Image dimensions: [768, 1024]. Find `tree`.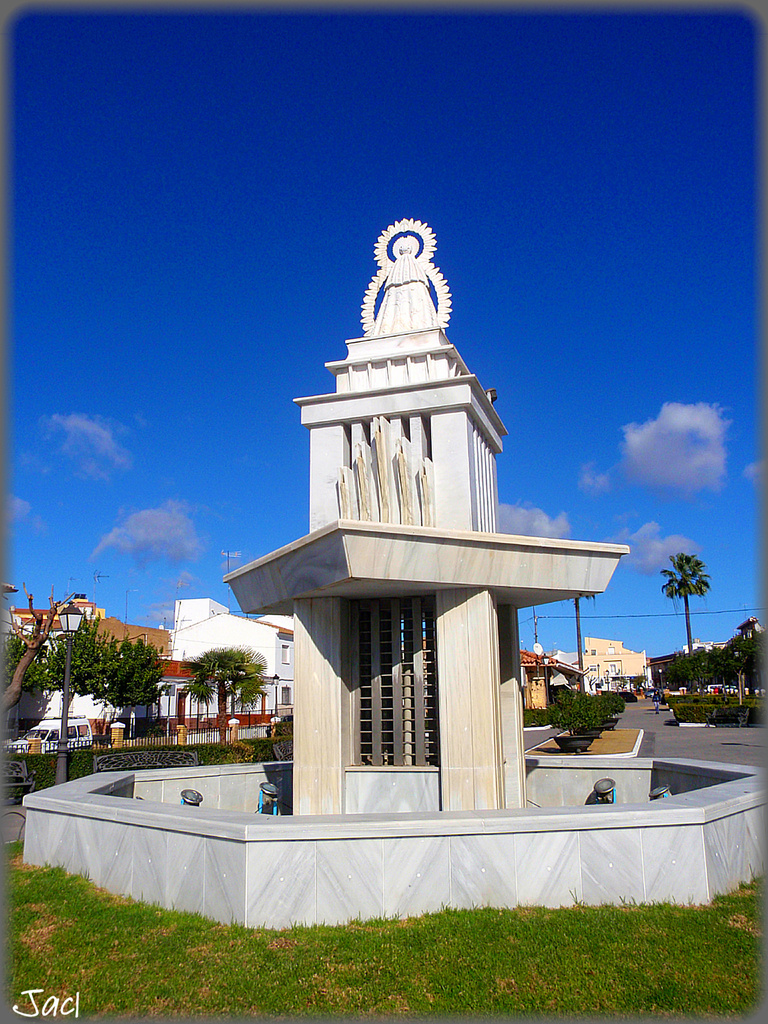
551:692:625:730.
